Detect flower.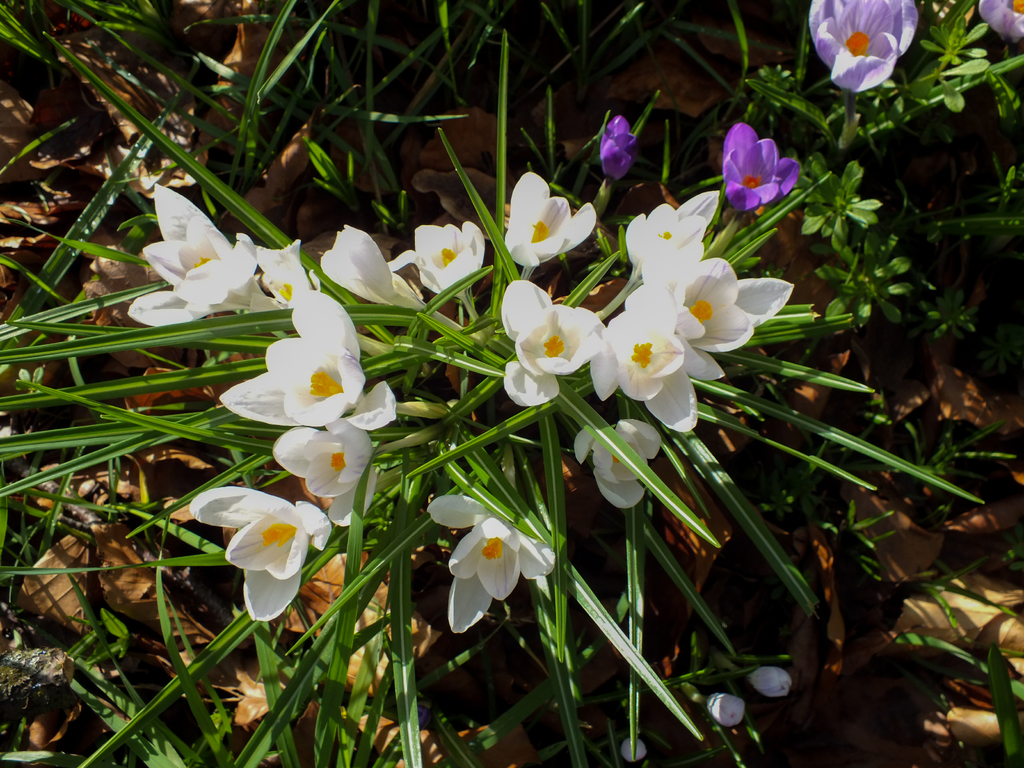
Detected at crop(976, 0, 1023, 41).
